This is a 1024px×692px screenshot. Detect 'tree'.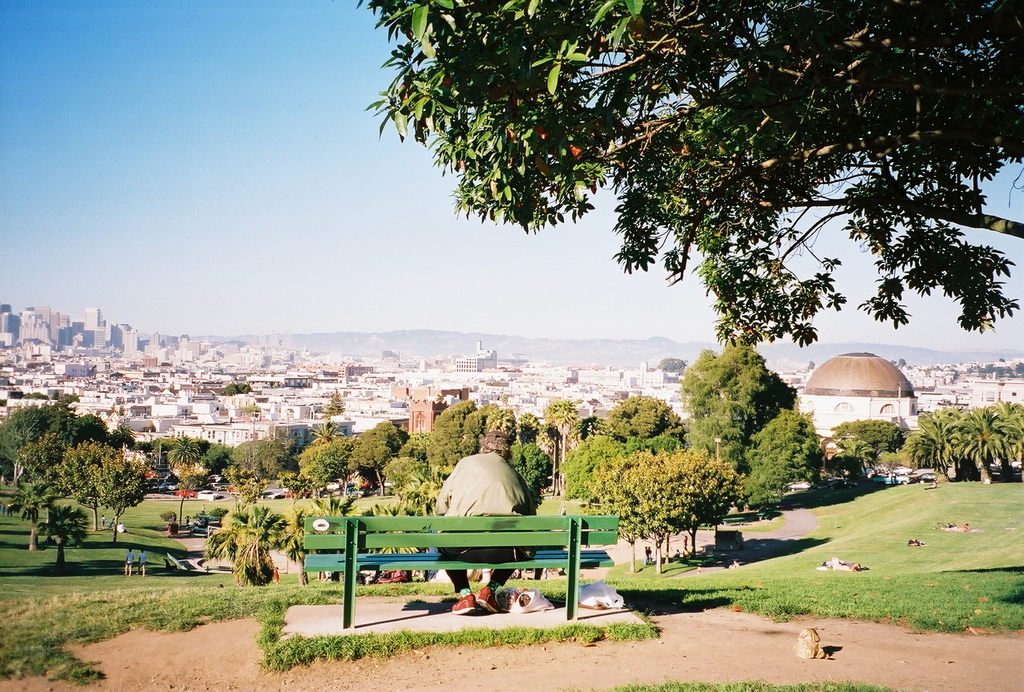
{"x1": 422, "y1": 399, "x2": 495, "y2": 474}.
